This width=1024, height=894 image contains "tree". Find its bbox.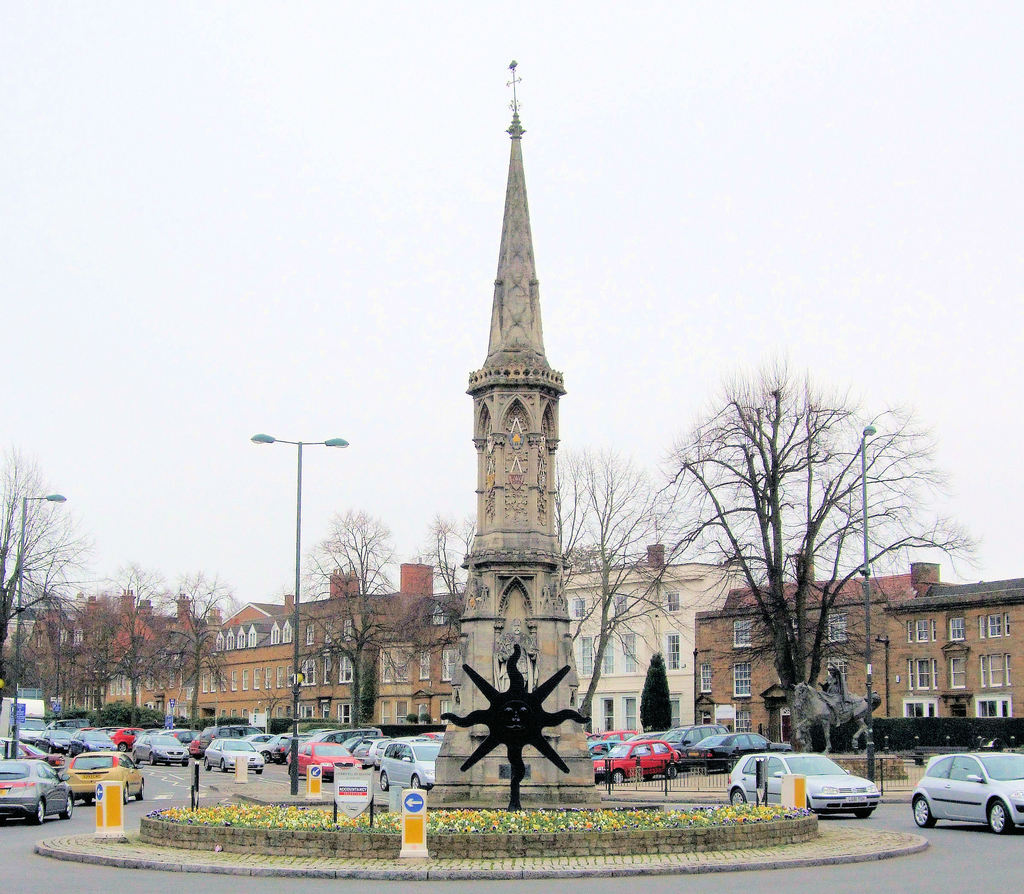
region(0, 449, 97, 740).
